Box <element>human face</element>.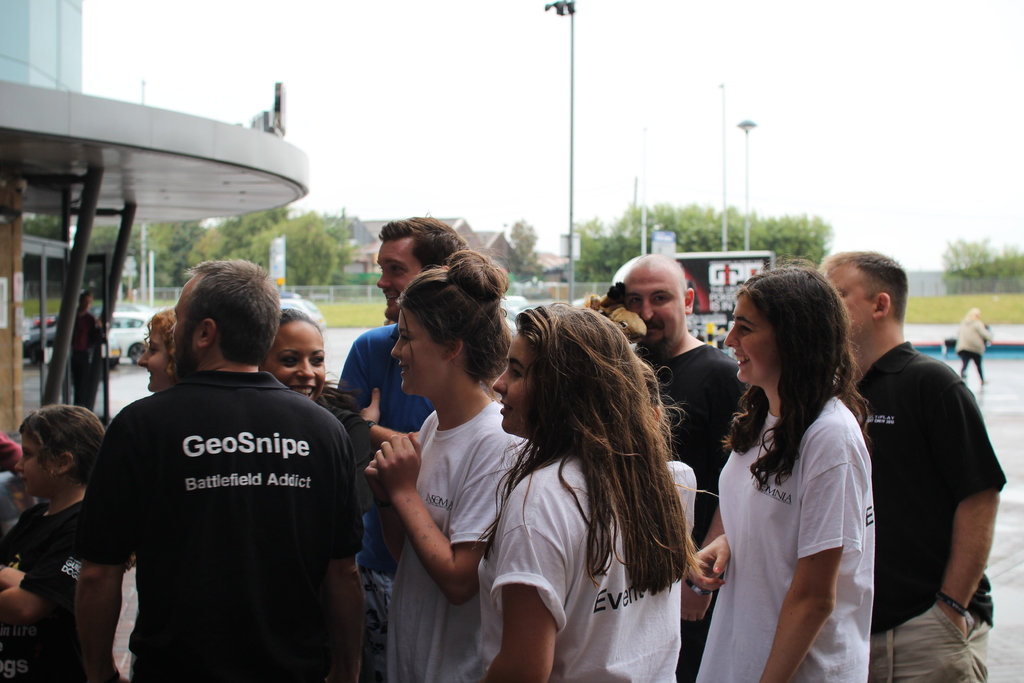
<region>264, 325, 325, 397</region>.
